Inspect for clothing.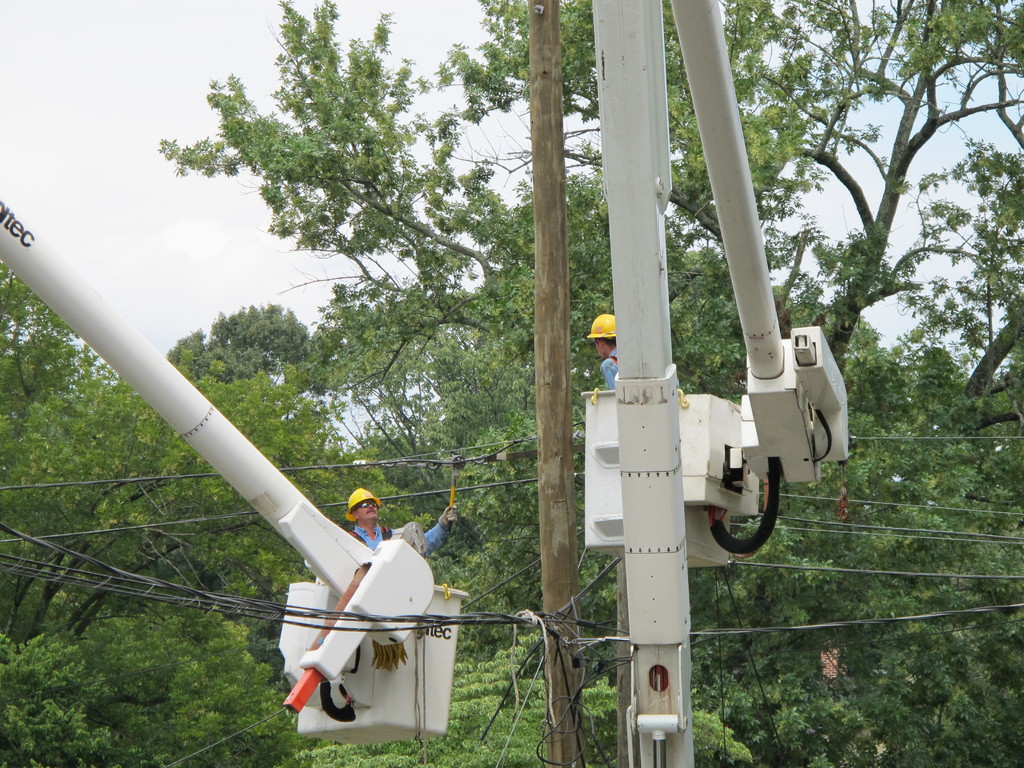
Inspection: [351, 506, 458, 560].
